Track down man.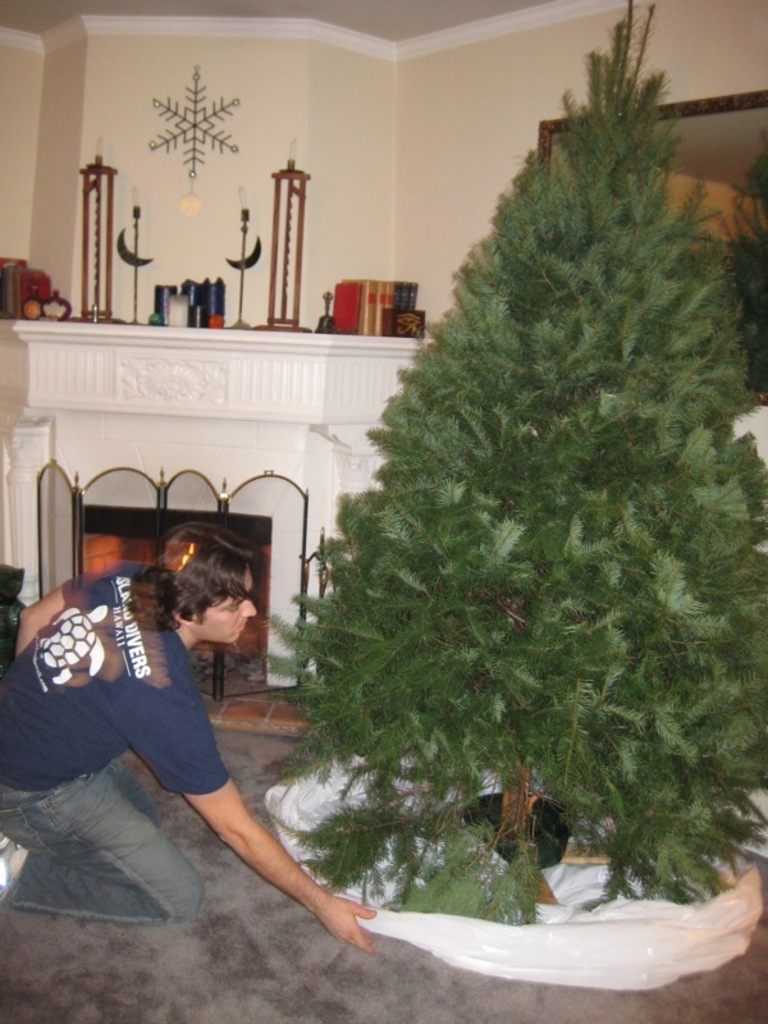
Tracked to box=[19, 534, 374, 941].
